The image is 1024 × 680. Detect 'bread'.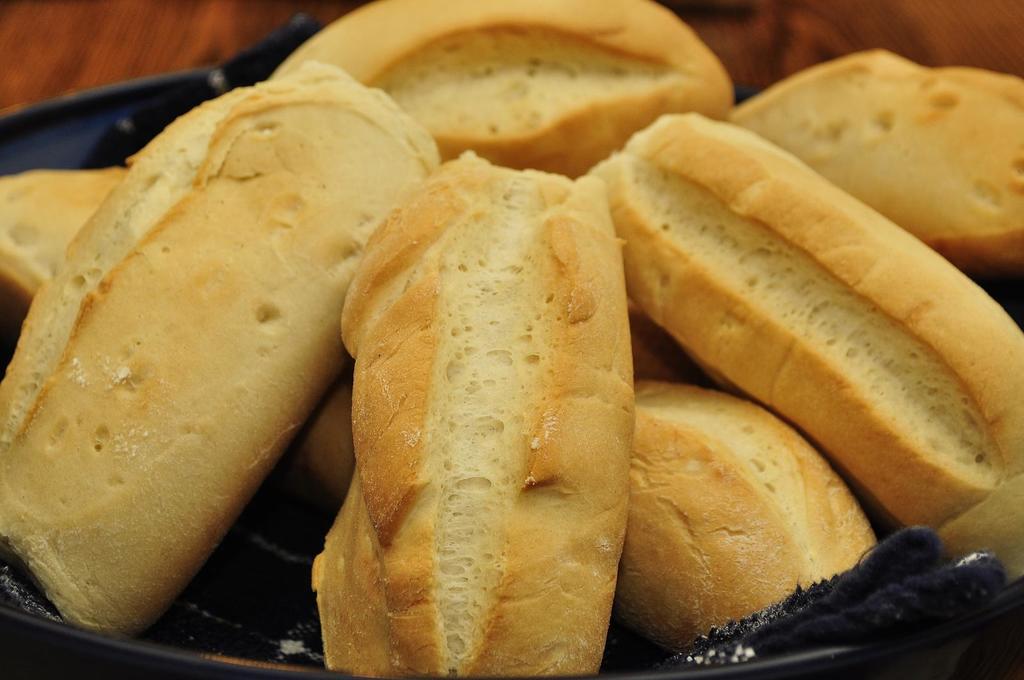
Detection: <bbox>0, 156, 121, 324</bbox>.
